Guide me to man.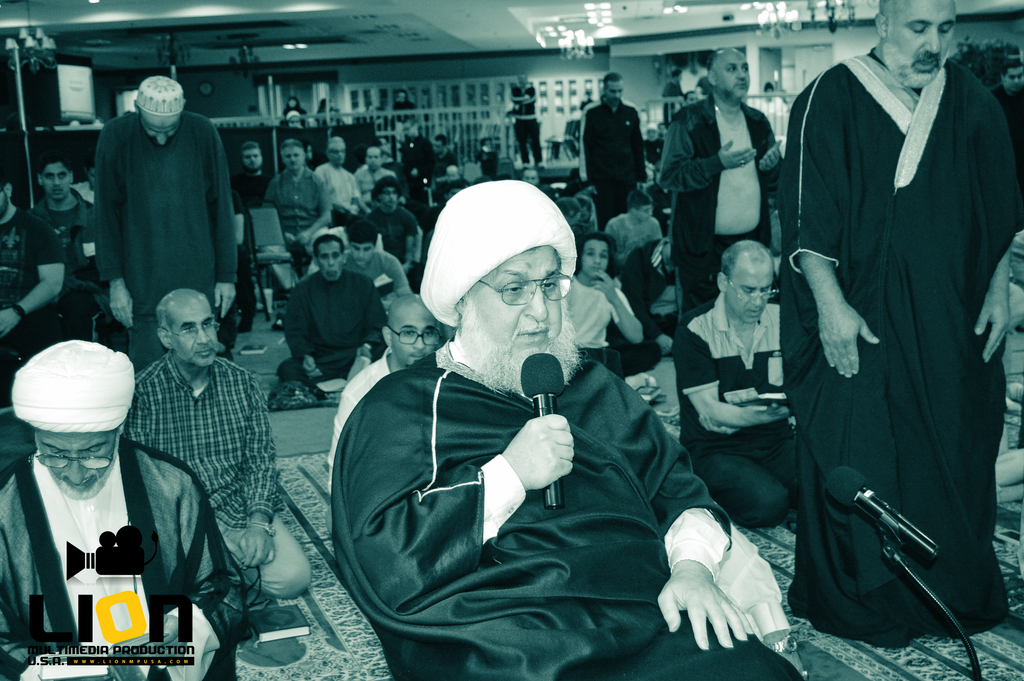
Guidance: (x1=31, y1=156, x2=99, y2=344).
